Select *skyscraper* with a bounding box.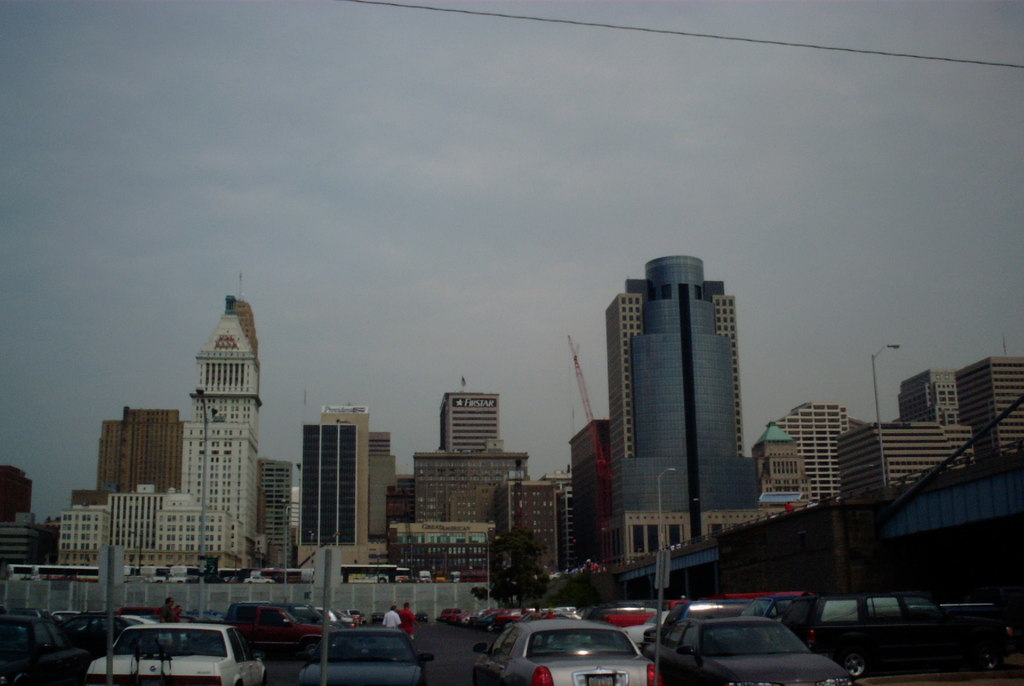
[left=0, top=521, right=32, bottom=594].
